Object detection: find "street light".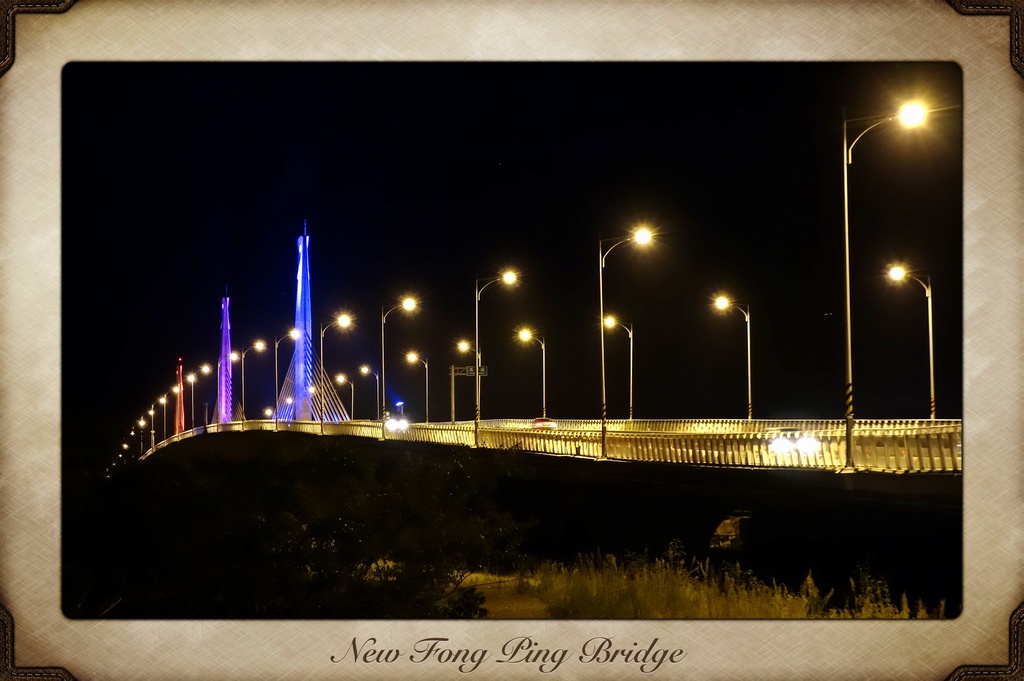
476/264/520/449.
